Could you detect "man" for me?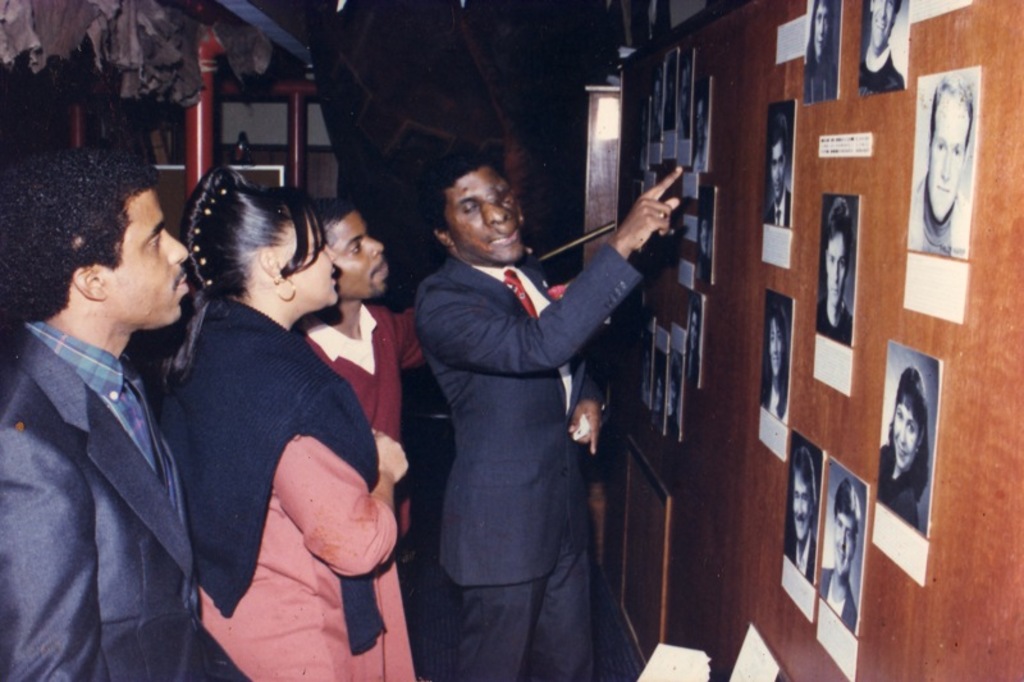
Detection result: bbox=[291, 194, 426, 567].
